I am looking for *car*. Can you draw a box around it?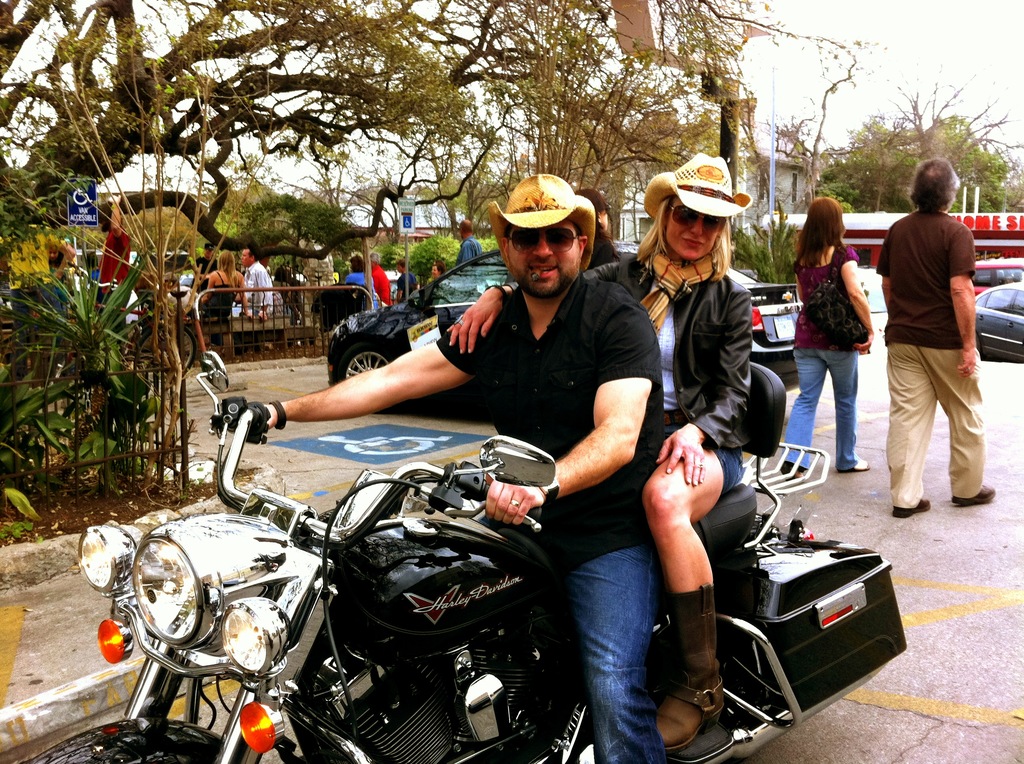
Sure, the bounding box is BBox(973, 257, 1023, 296).
